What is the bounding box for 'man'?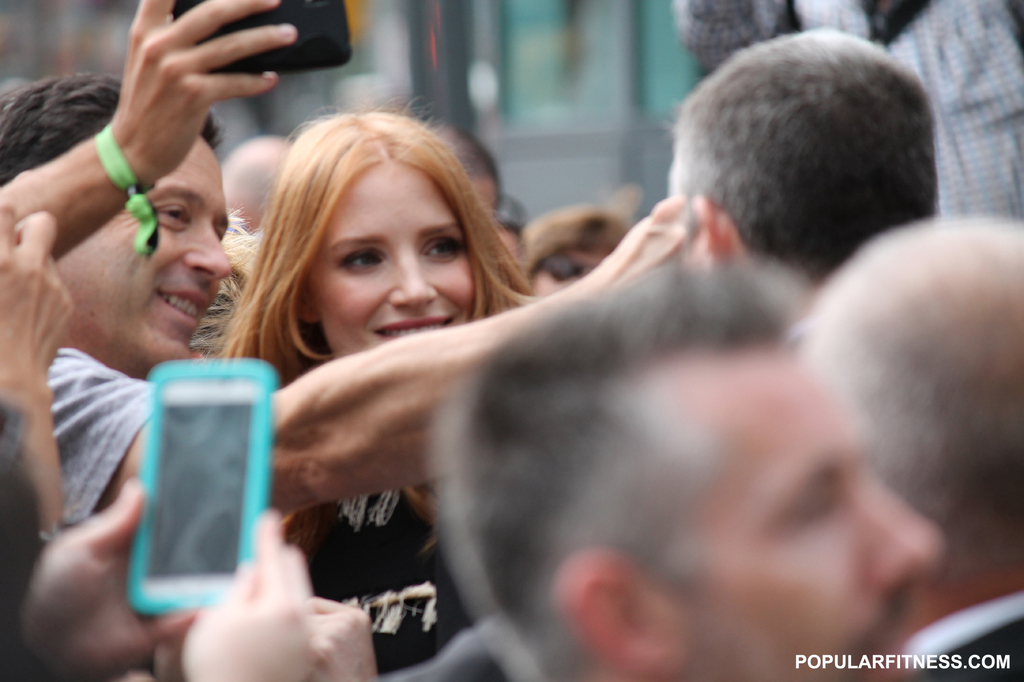
<bbox>389, 261, 946, 681</bbox>.
